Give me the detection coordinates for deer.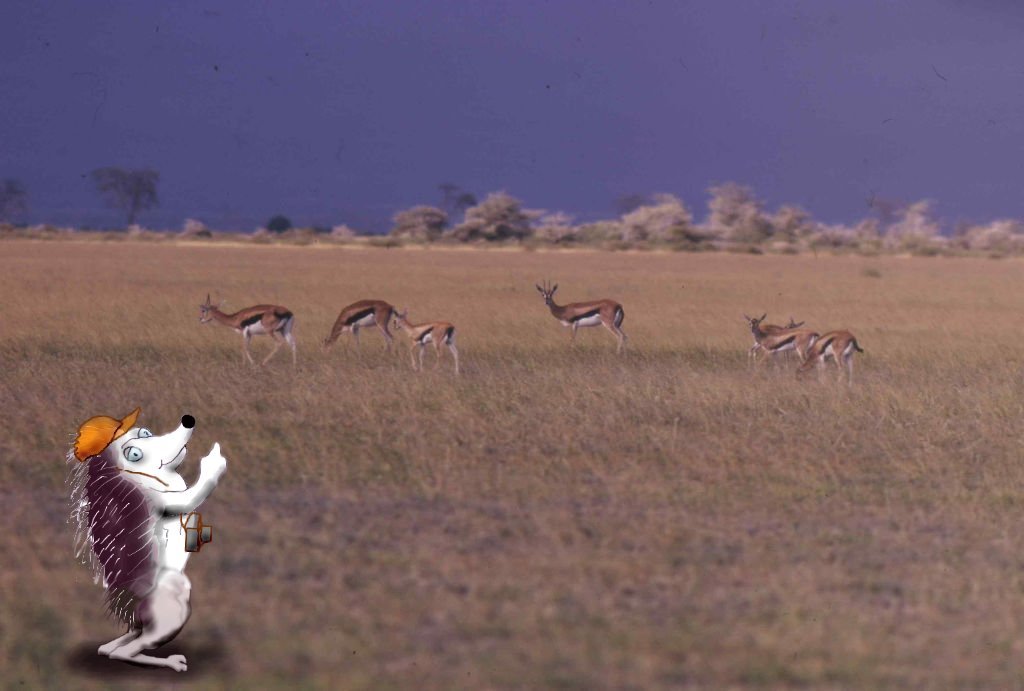
389/311/454/376.
